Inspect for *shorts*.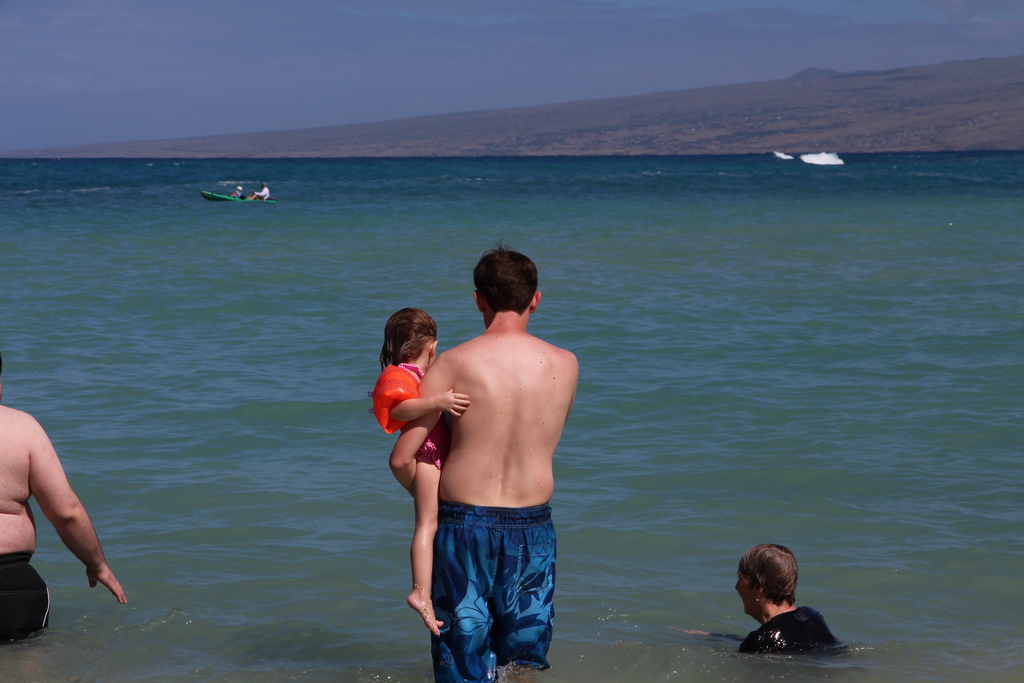
Inspection: 410:521:564:648.
